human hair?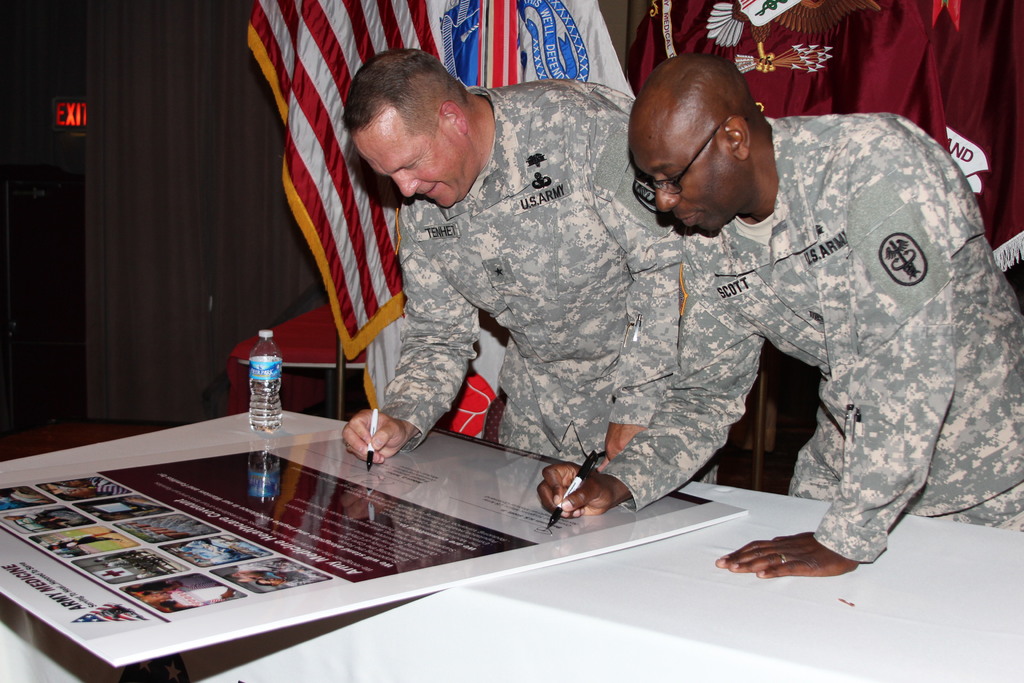
box=[354, 56, 479, 167]
